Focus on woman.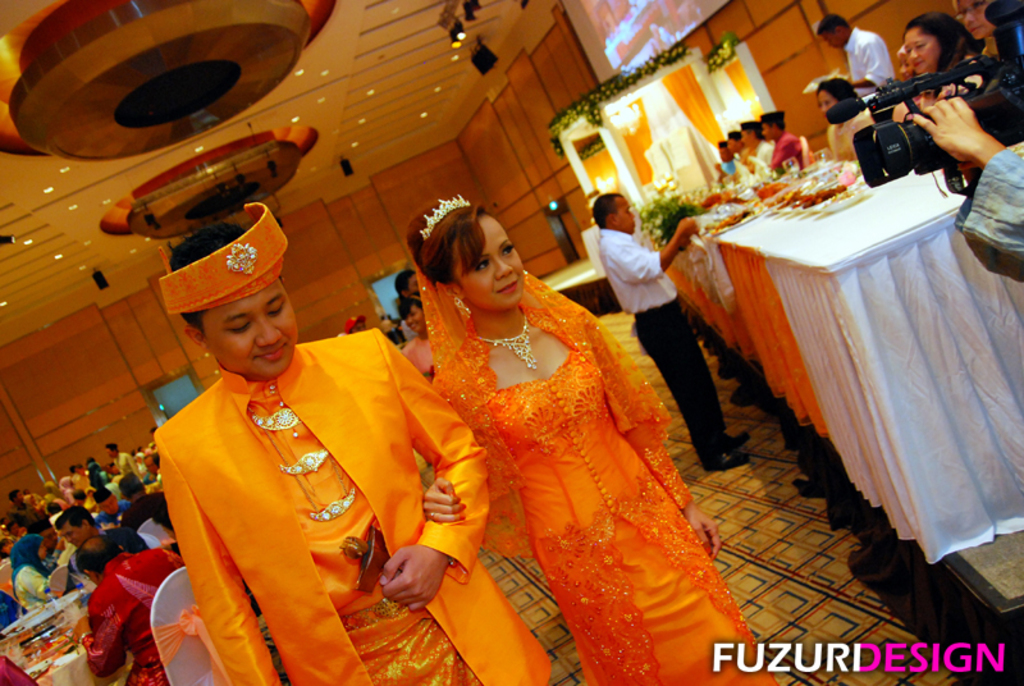
Focused at [x1=366, y1=179, x2=737, y2=654].
